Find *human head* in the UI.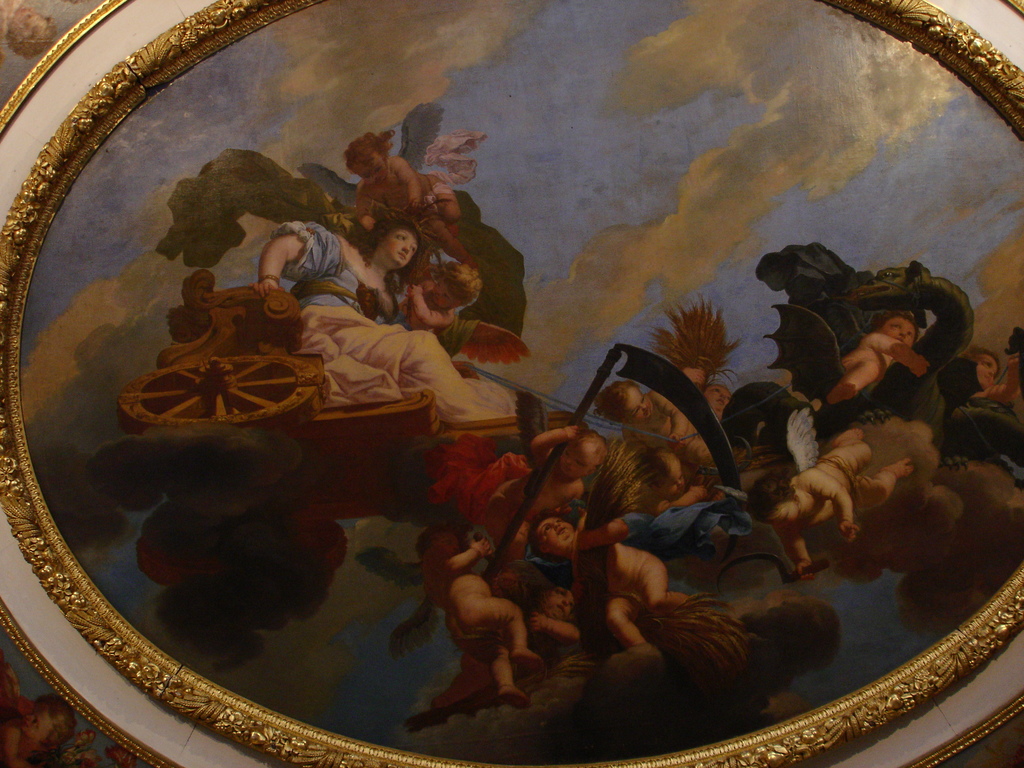
UI element at <region>751, 254, 799, 295</region>.
